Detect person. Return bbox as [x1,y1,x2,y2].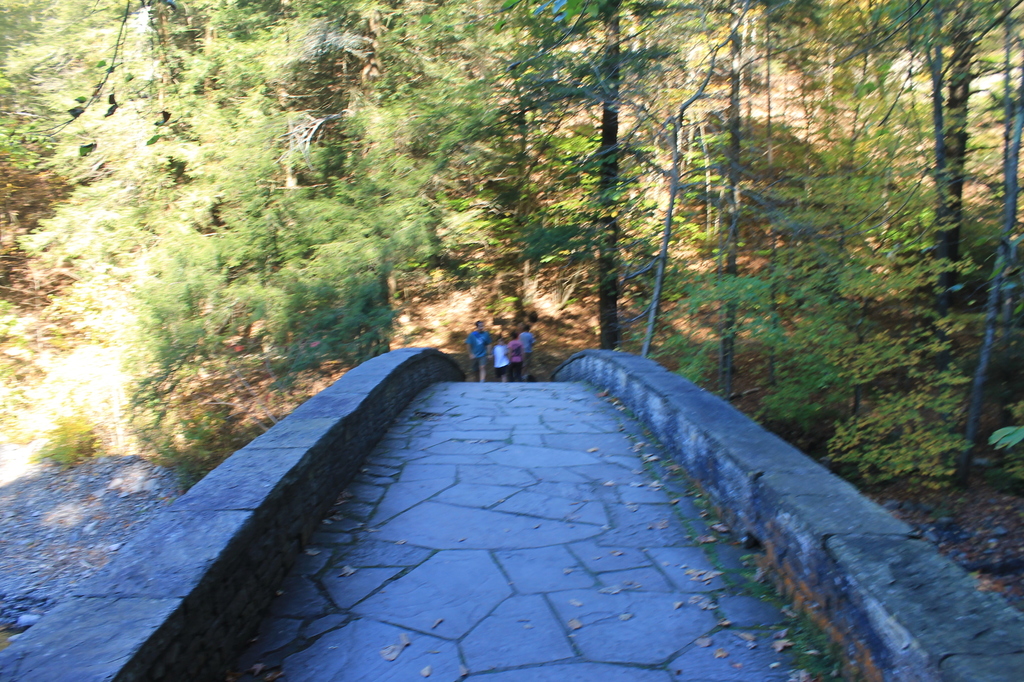
[519,325,534,384].
